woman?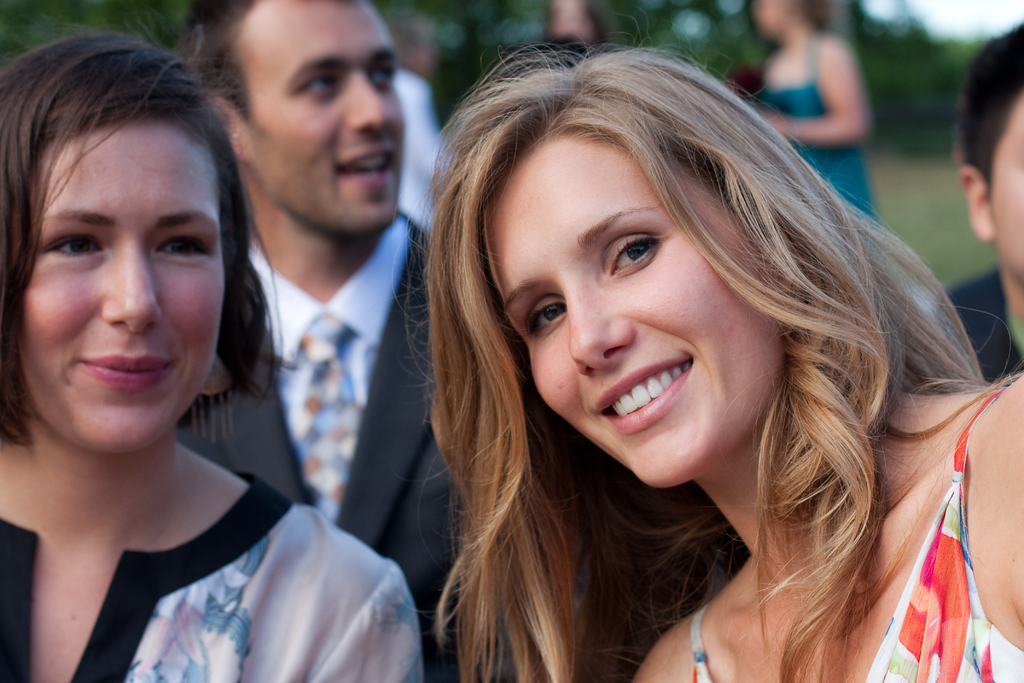
[403, 40, 1023, 682]
